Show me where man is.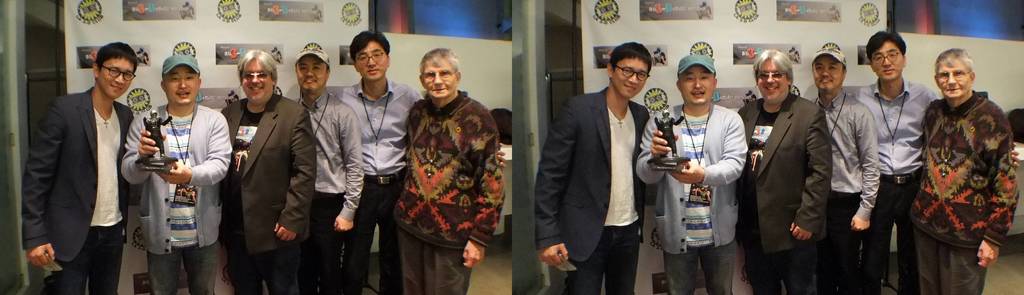
man is at (left=142, top=108, right=172, bottom=155).
